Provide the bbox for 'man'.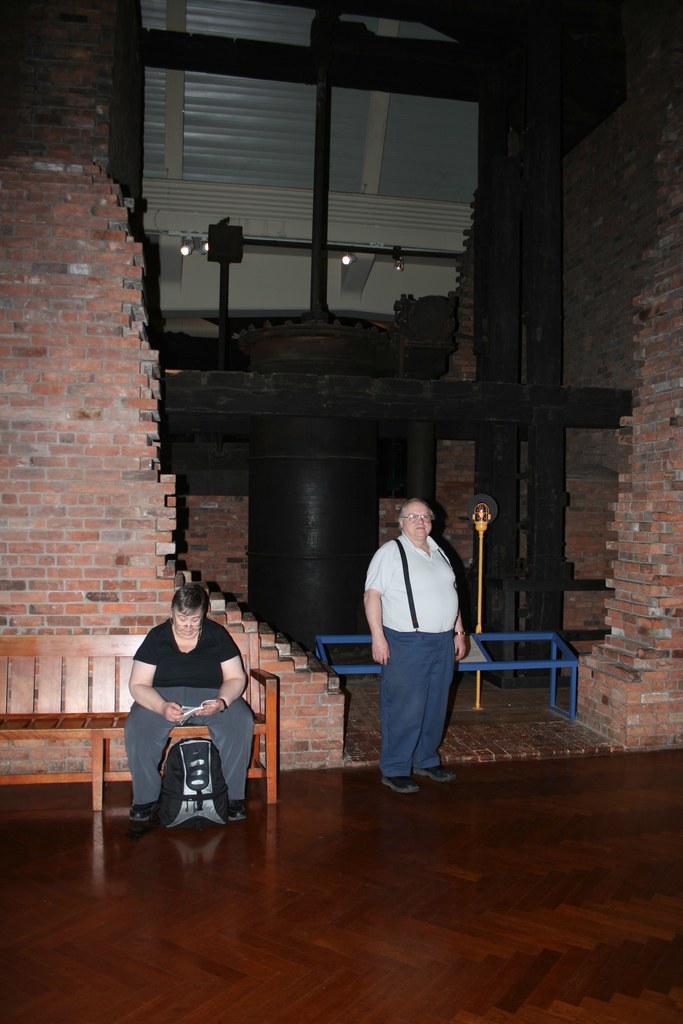
left=359, top=499, right=475, bottom=828.
